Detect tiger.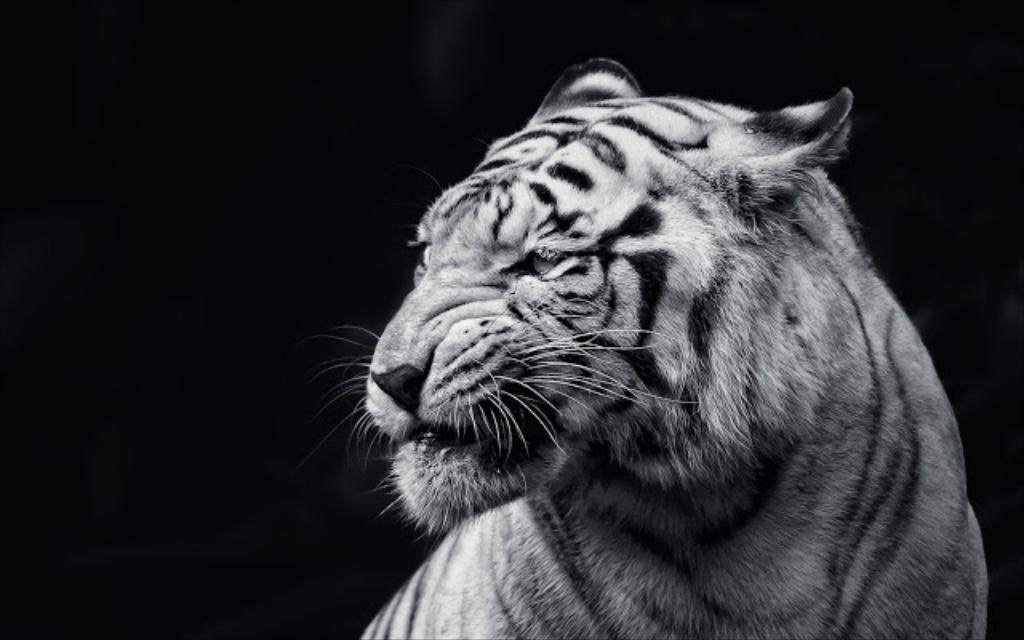
Detected at 320/54/987/639.
